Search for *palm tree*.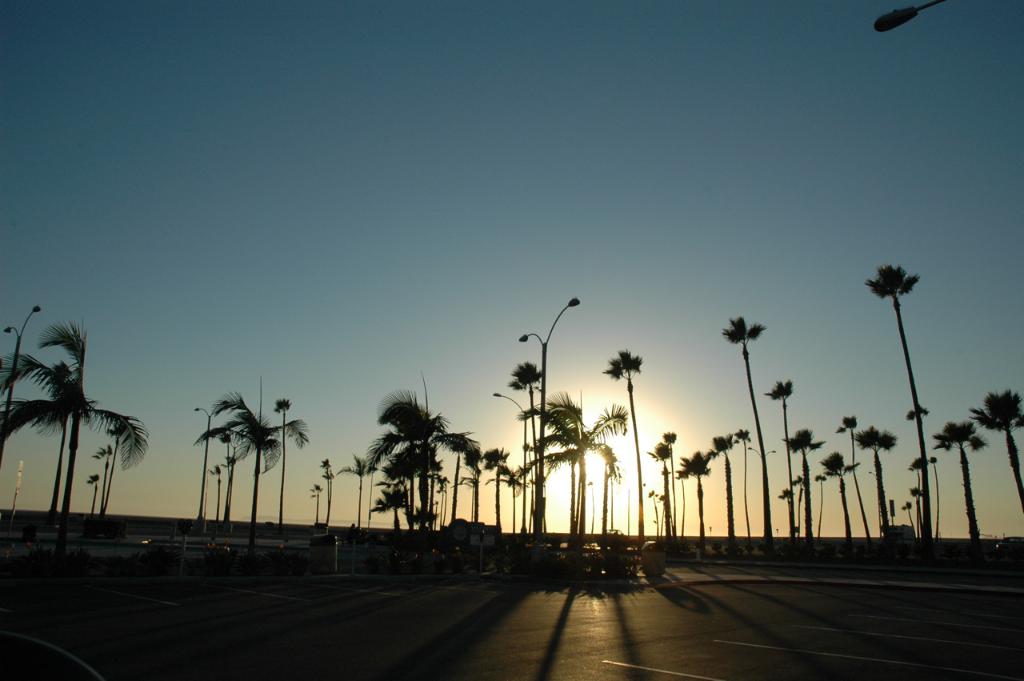
Found at (966, 388, 1023, 514).
